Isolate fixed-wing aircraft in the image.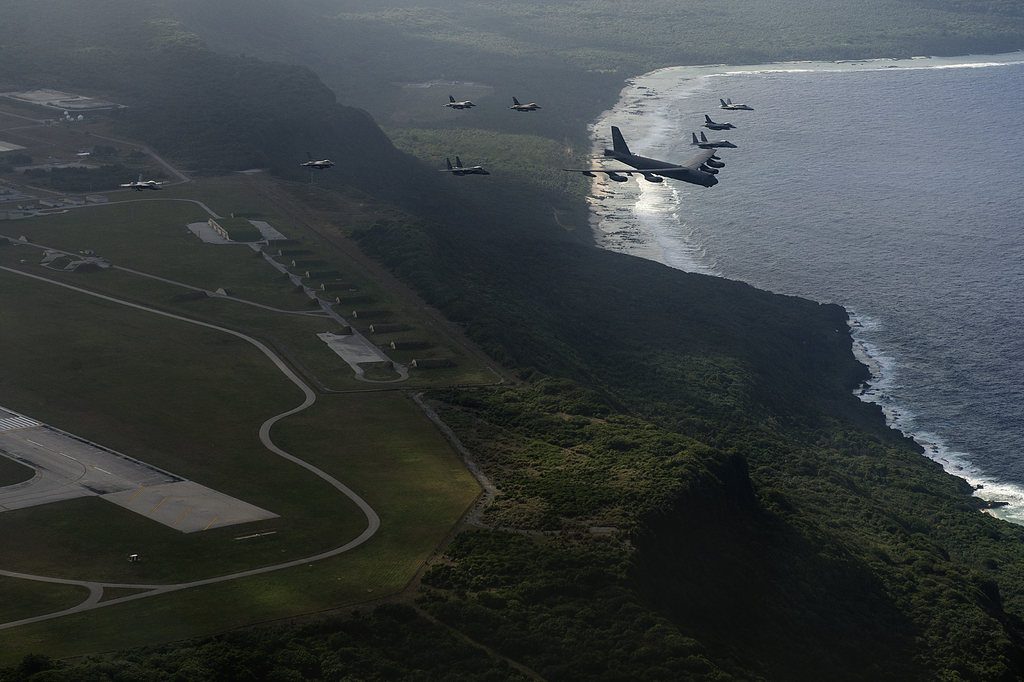
Isolated region: box(566, 124, 727, 188).
